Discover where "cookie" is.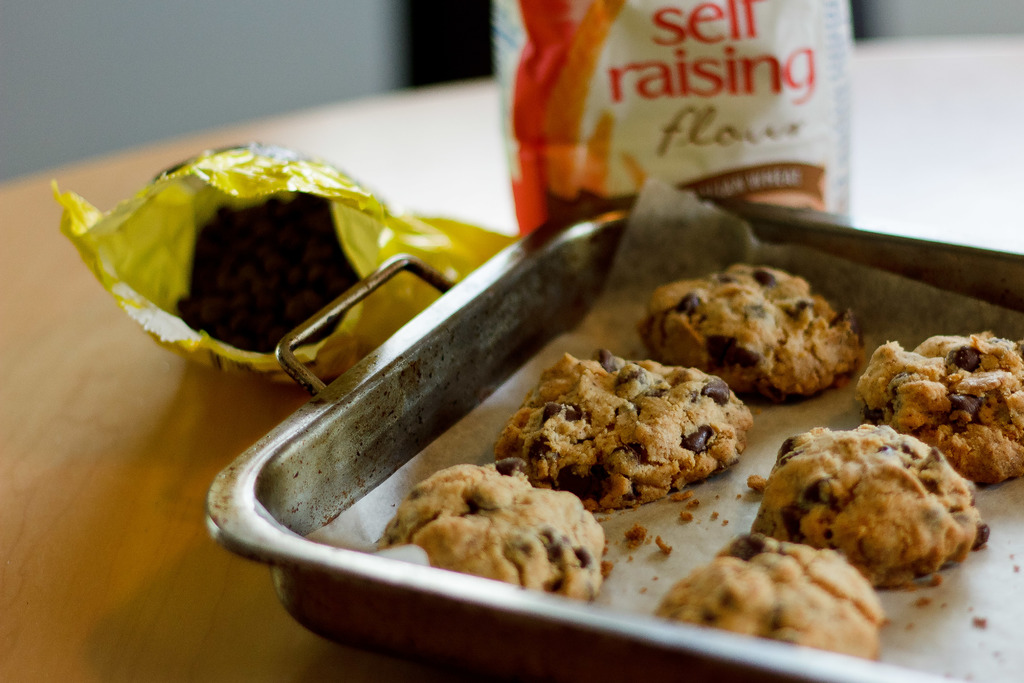
Discovered at (left=631, top=259, right=863, bottom=397).
